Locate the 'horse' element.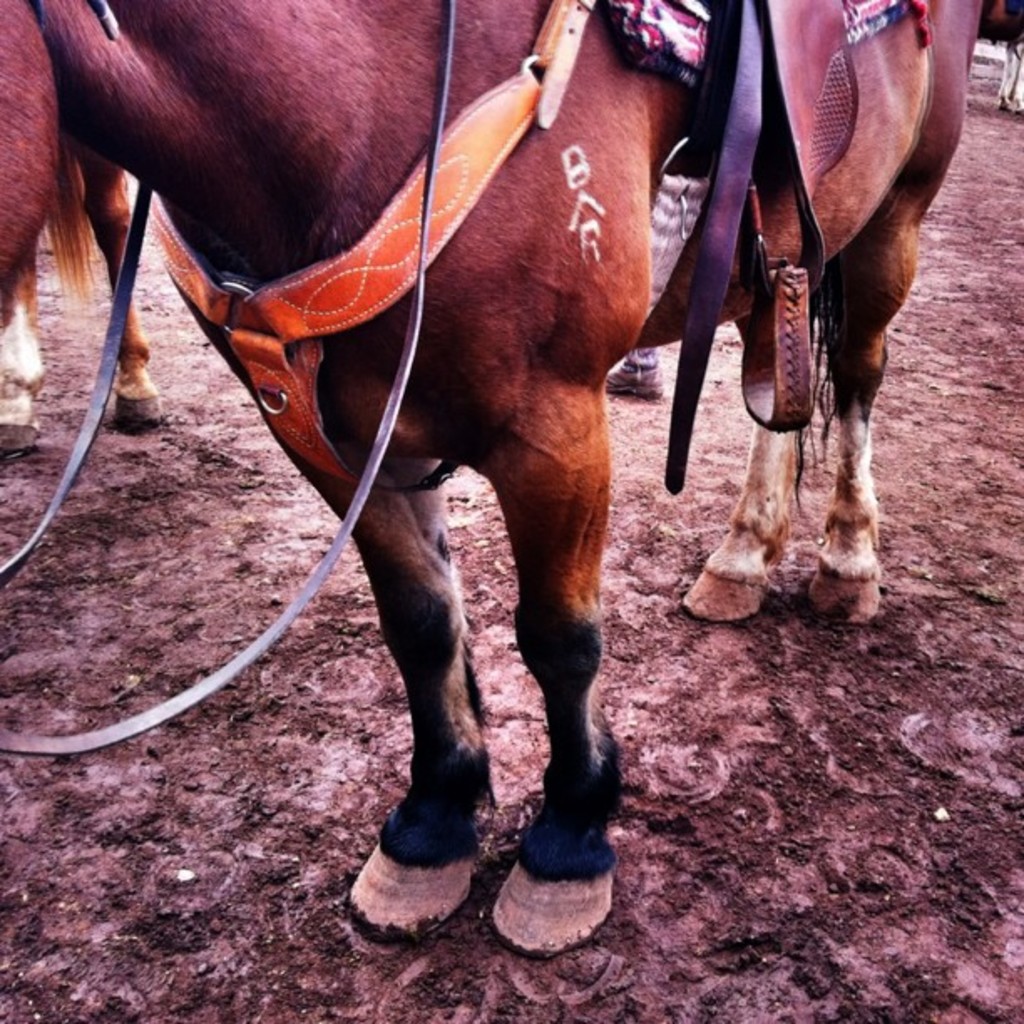
Element bbox: bbox=[975, 0, 1022, 114].
